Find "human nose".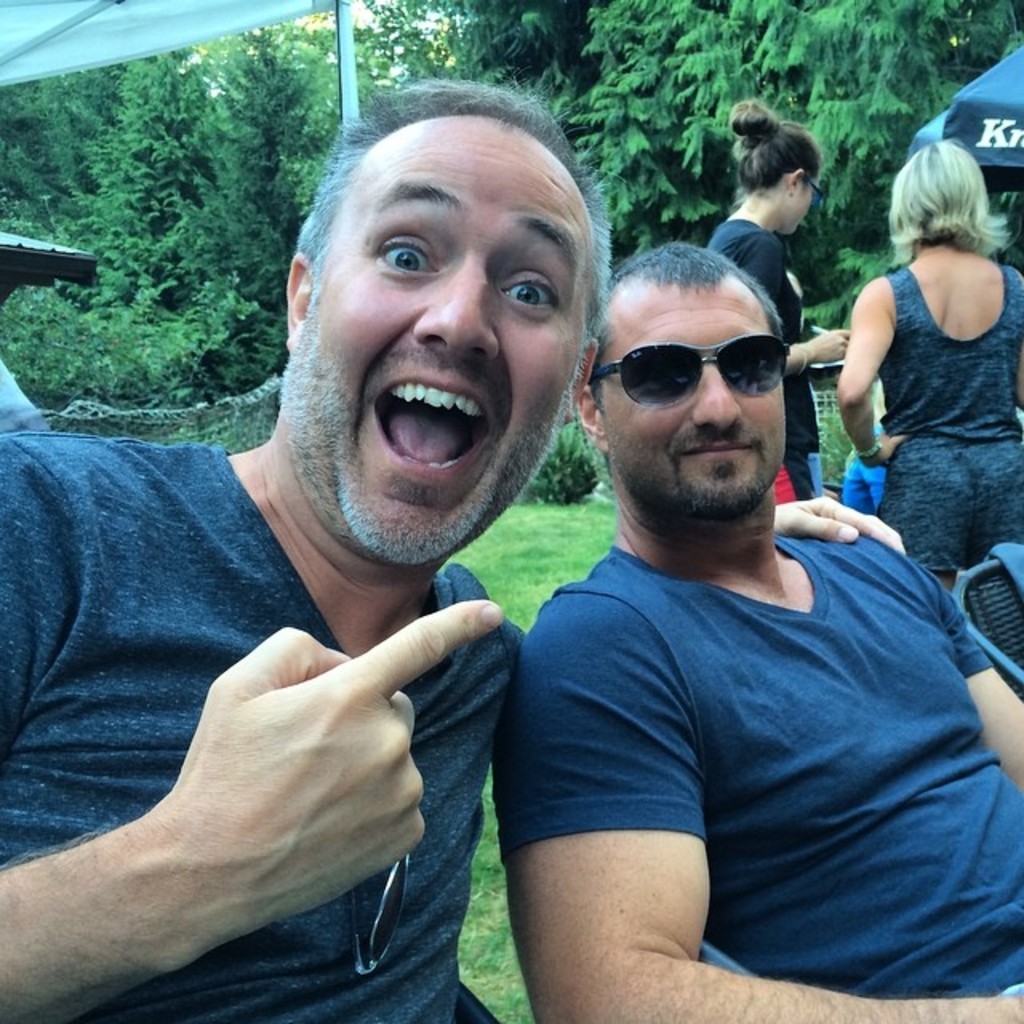
691 363 744 429.
